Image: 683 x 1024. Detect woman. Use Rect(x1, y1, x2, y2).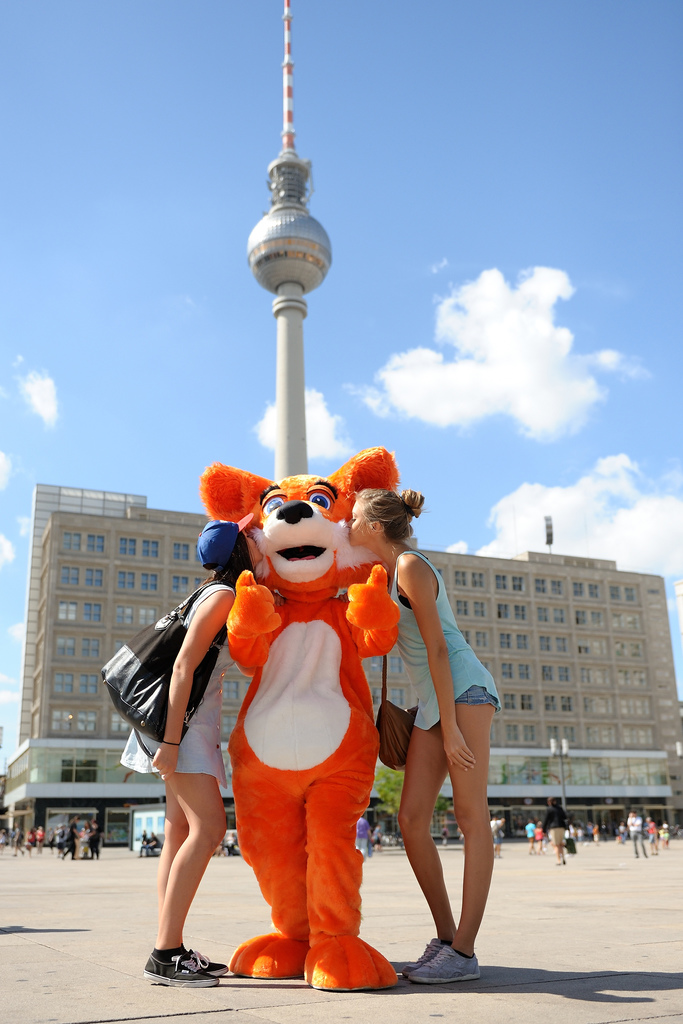
Rect(117, 518, 229, 1000).
